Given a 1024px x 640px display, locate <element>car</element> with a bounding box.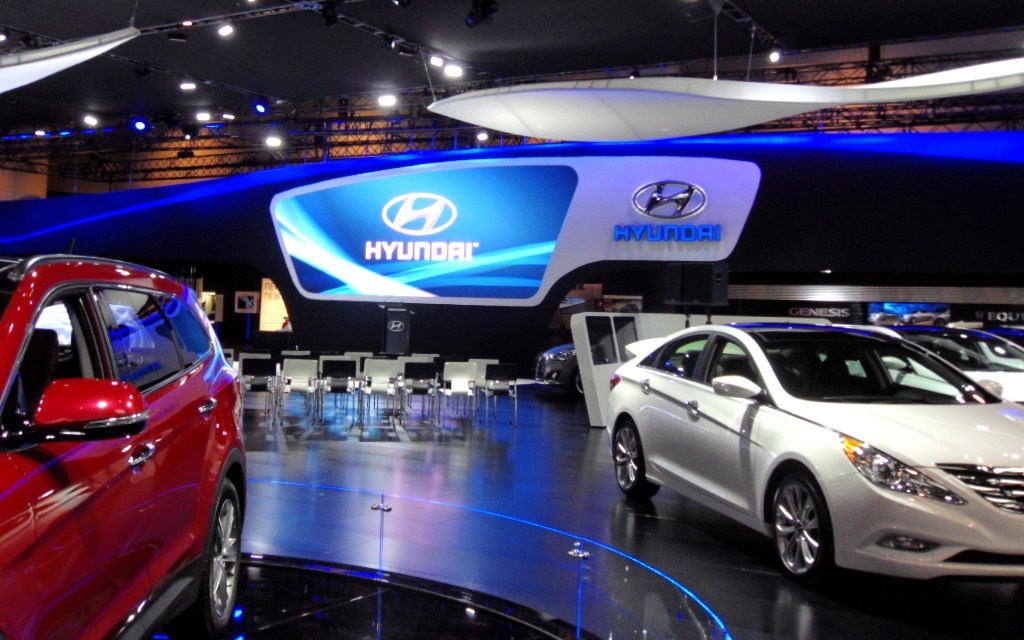
Located: (left=534, top=341, right=585, bottom=398).
